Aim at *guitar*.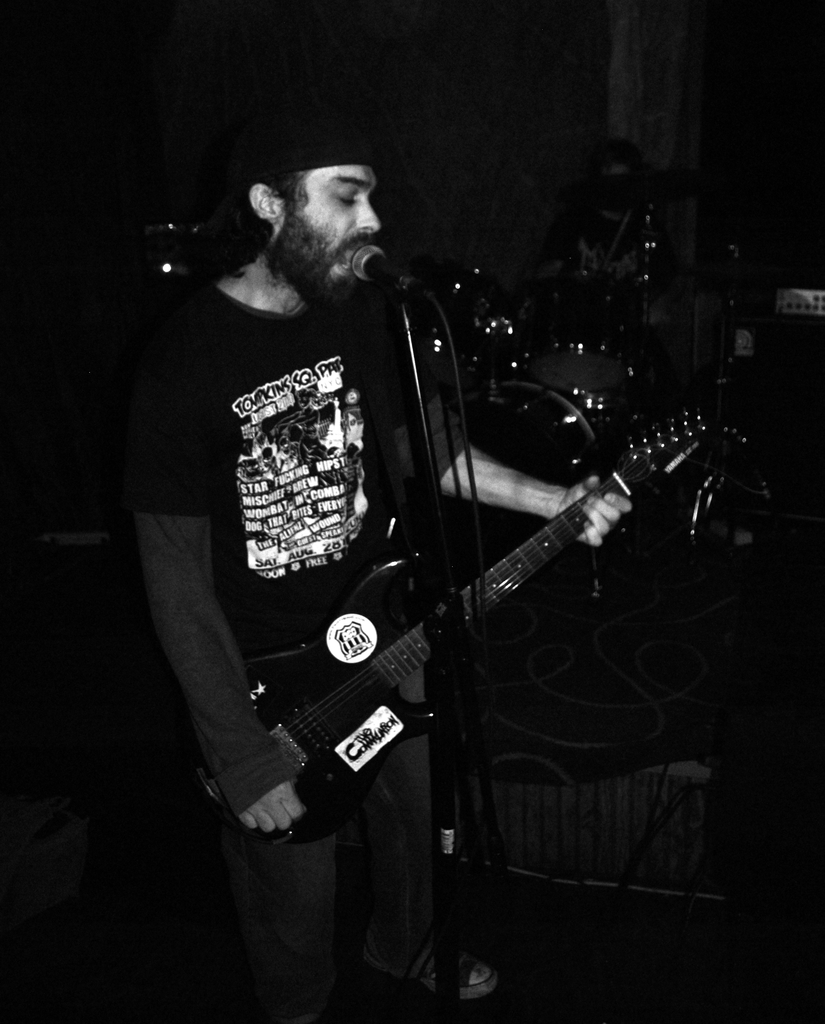
Aimed at (177,397,703,878).
